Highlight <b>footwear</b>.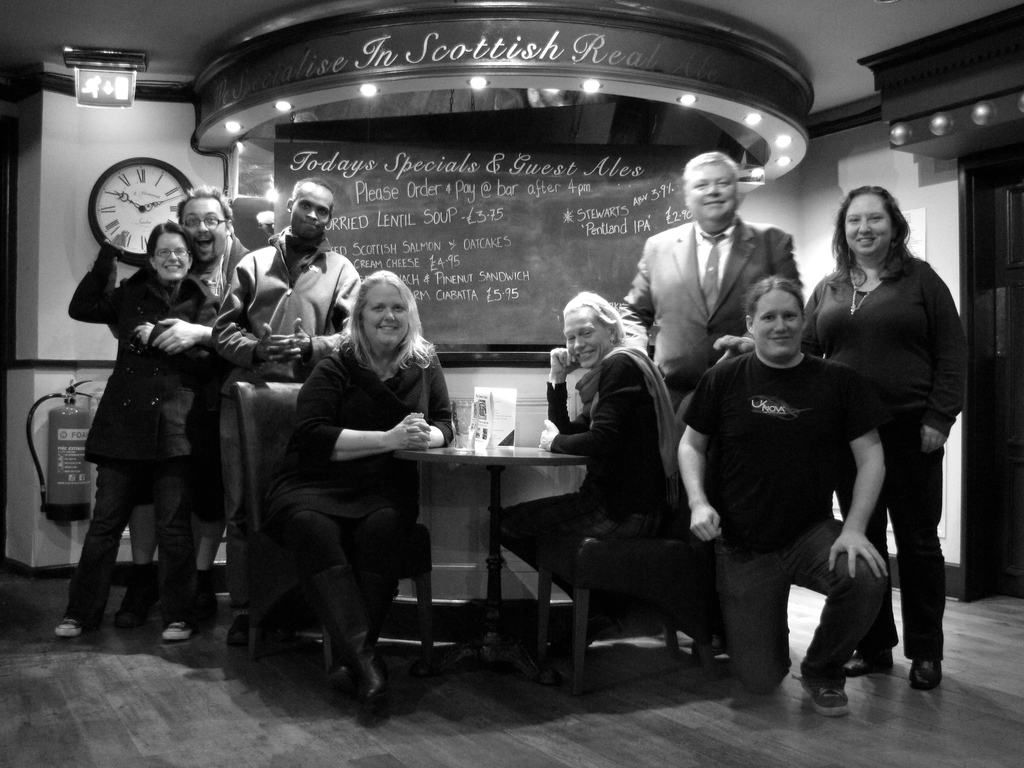
Highlighted region: pyautogui.locateOnScreen(362, 648, 393, 728).
